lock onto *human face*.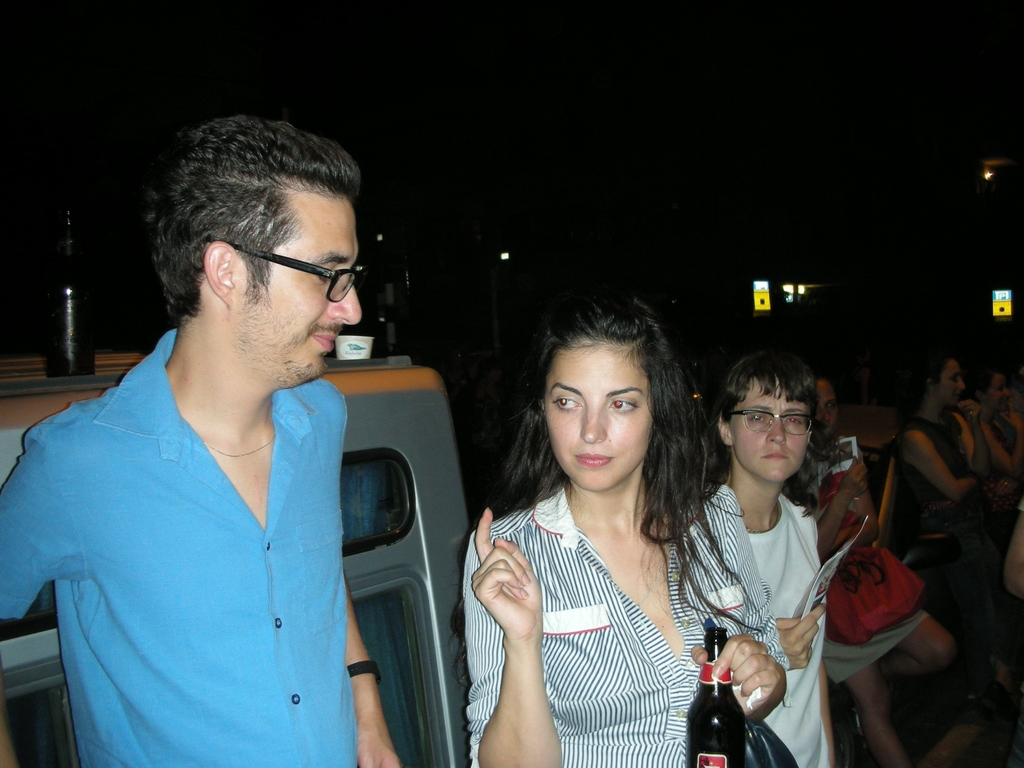
Locked: 727:374:808:483.
